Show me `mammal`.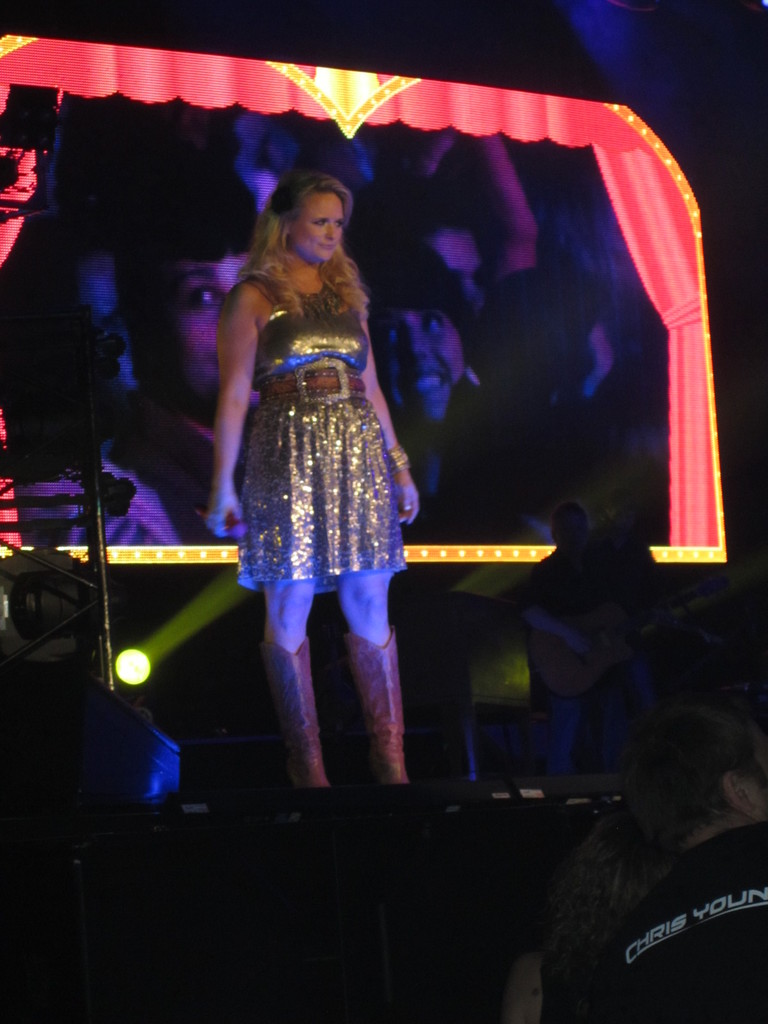
`mammal` is here: <bbox>498, 689, 767, 1023</bbox>.
